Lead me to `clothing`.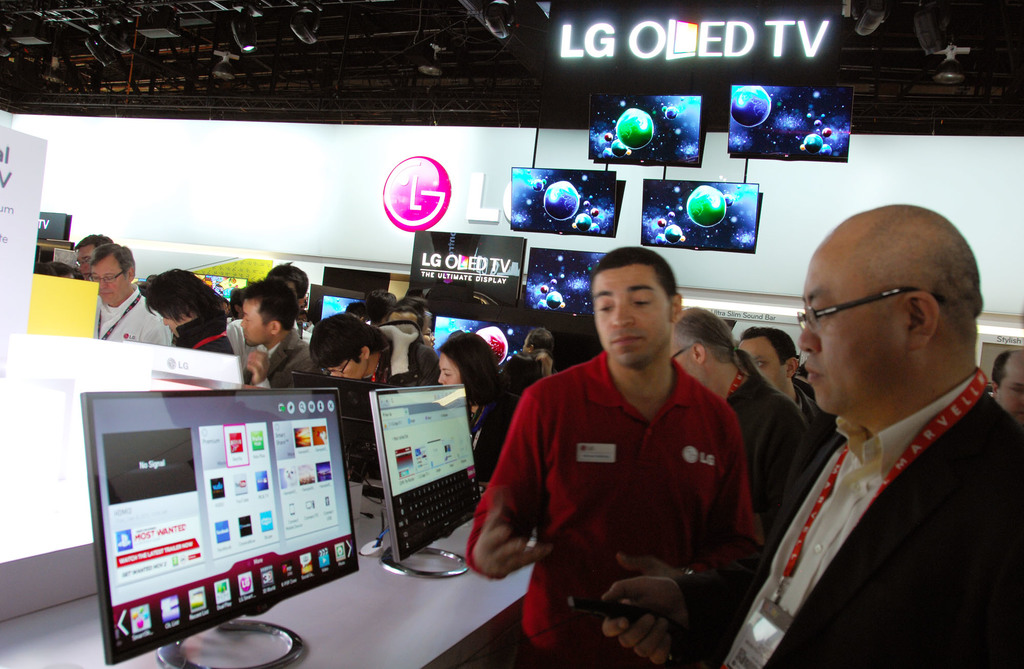
Lead to Rect(461, 381, 518, 489).
